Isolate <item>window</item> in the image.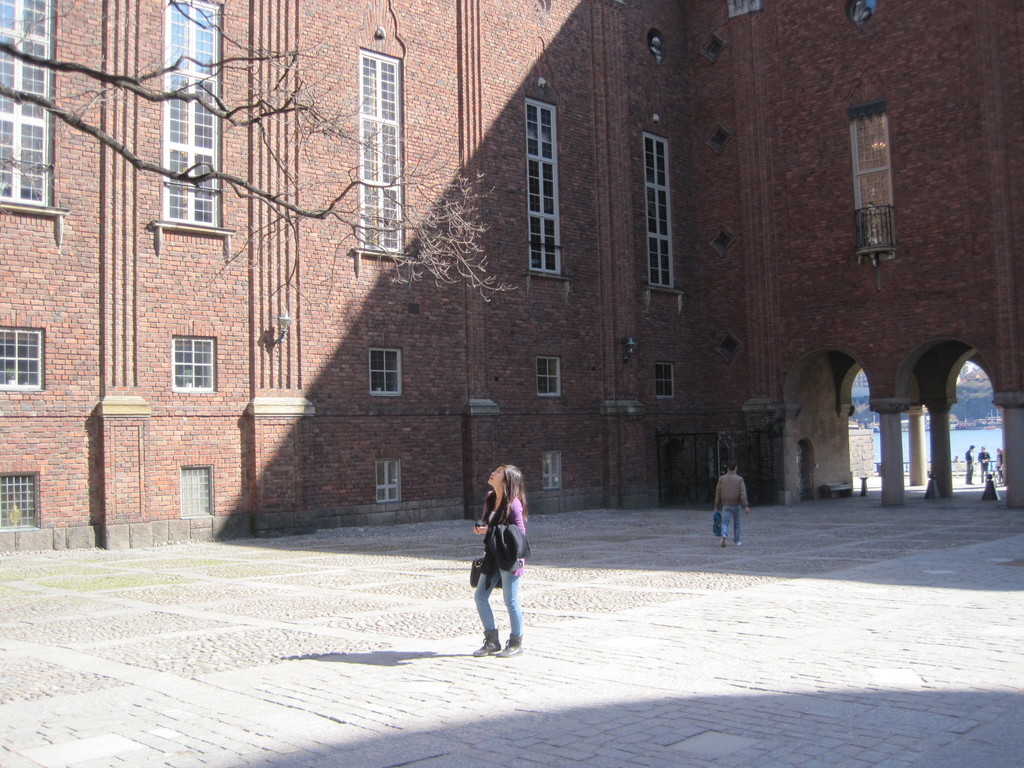
Isolated region: 535:361:561:394.
